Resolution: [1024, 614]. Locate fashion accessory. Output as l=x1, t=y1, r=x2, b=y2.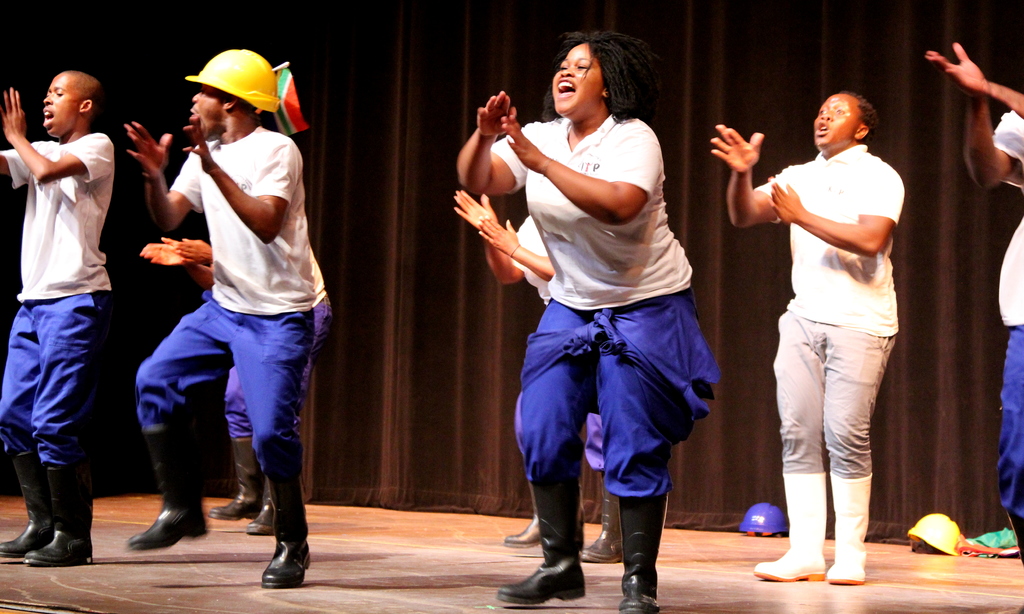
l=618, t=491, r=671, b=613.
